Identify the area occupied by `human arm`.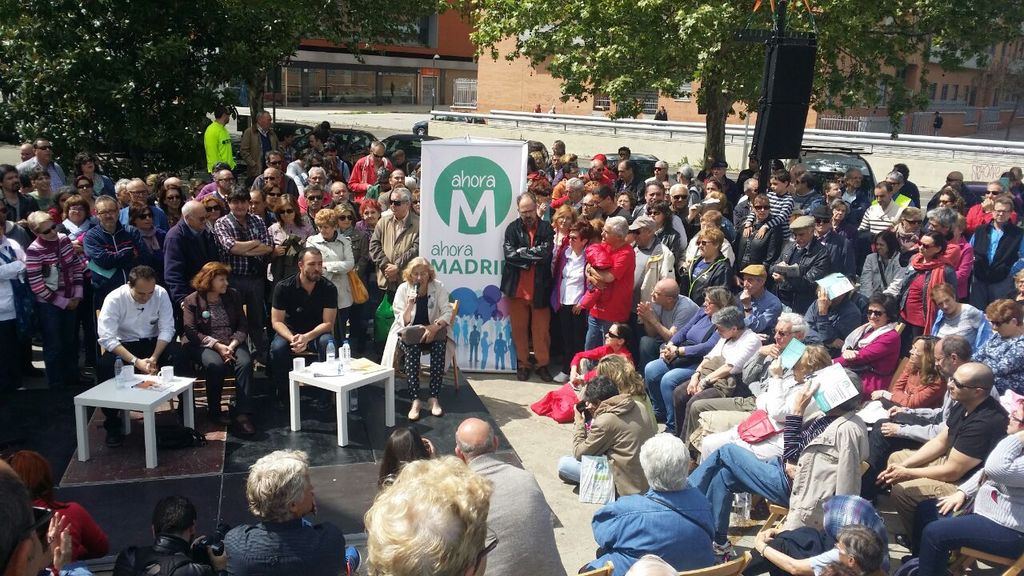
Area: pyautogui.locateOnScreen(754, 527, 842, 575).
